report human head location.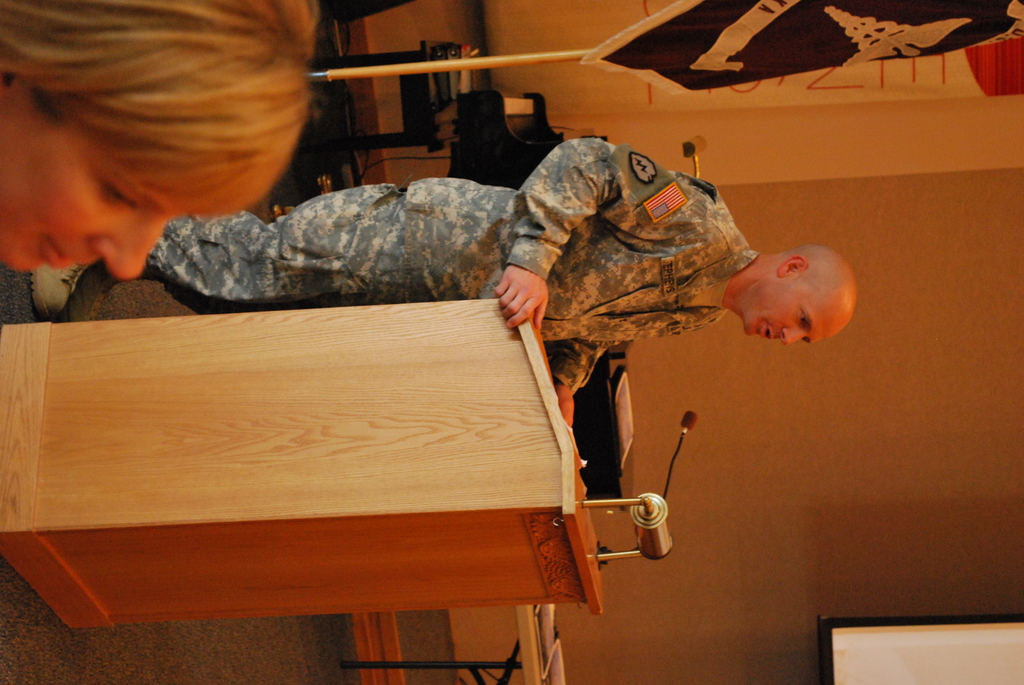
Report: 723,238,859,345.
